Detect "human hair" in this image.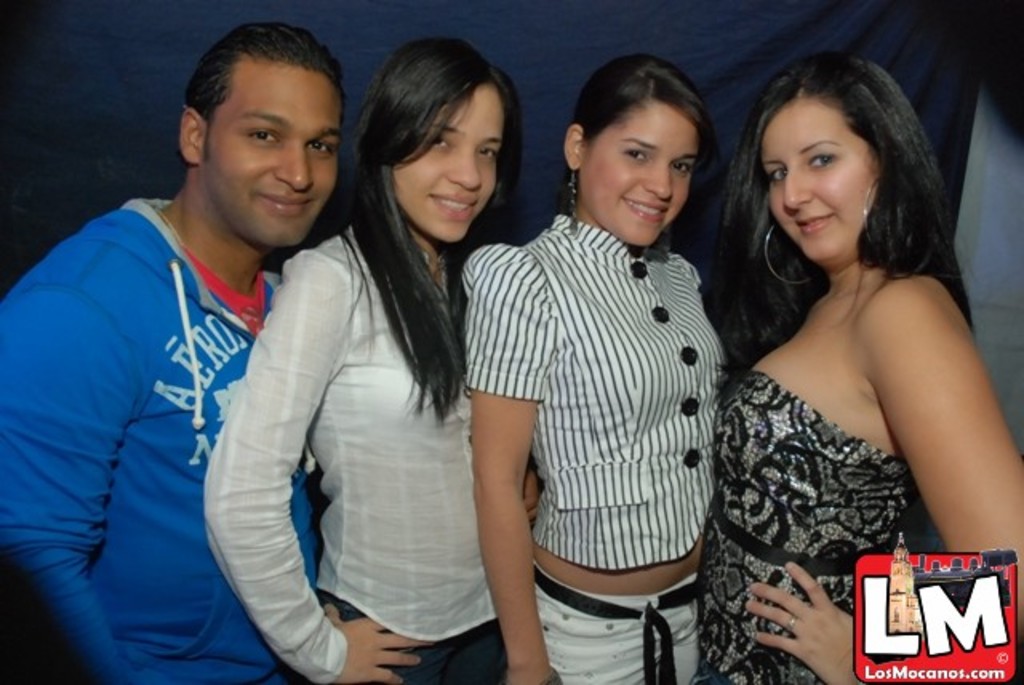
Detection: [x1=184, y1=19, x2=349, y2=155].
